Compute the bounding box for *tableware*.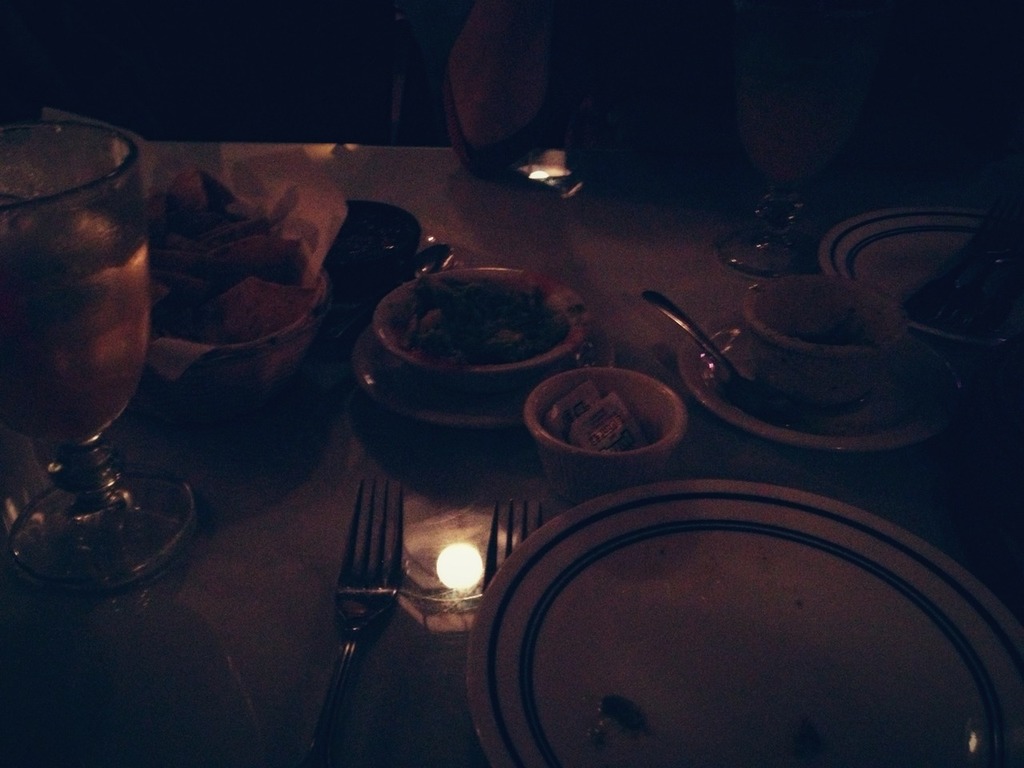
317 475 405 767.
